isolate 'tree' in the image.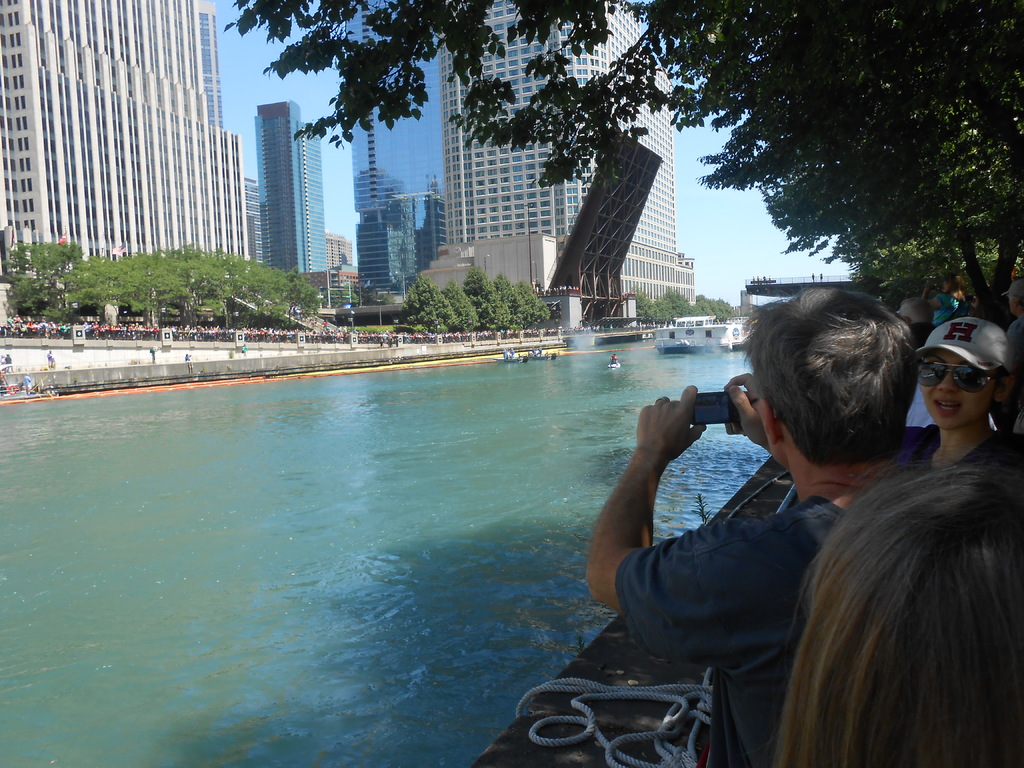
Isolated region: bbox=(397, 273, 436, 335).
